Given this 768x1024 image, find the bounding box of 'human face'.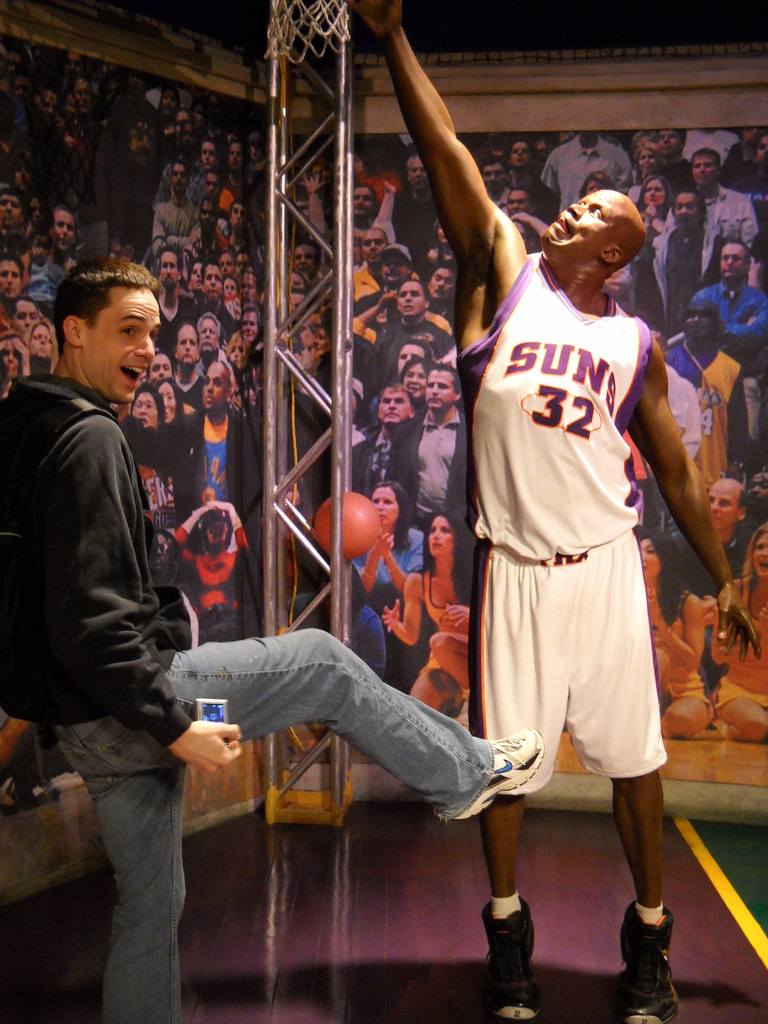
[360,231,388,259].
